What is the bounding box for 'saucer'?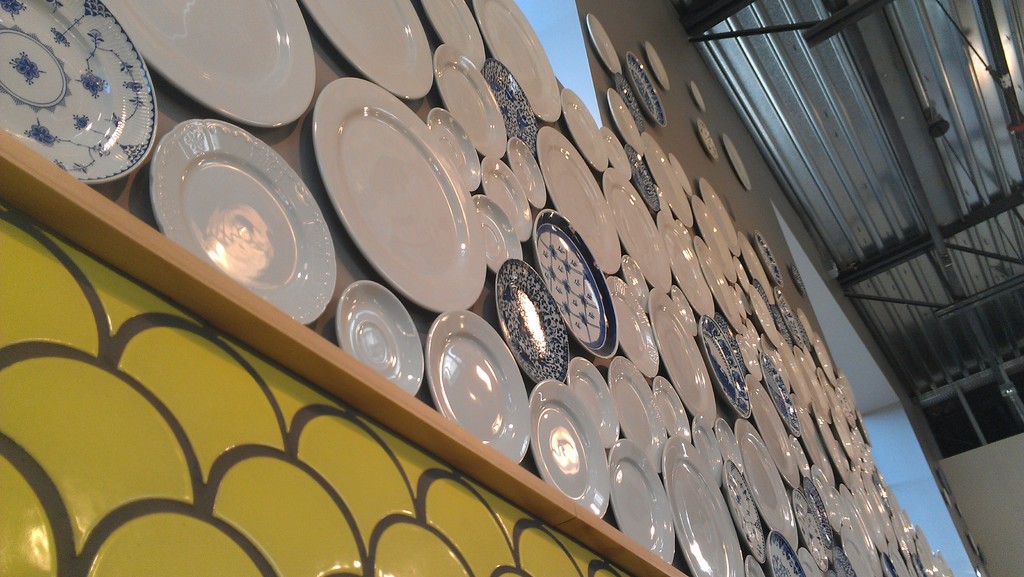
x1=735, y1=334, x2=765, y2=375.
